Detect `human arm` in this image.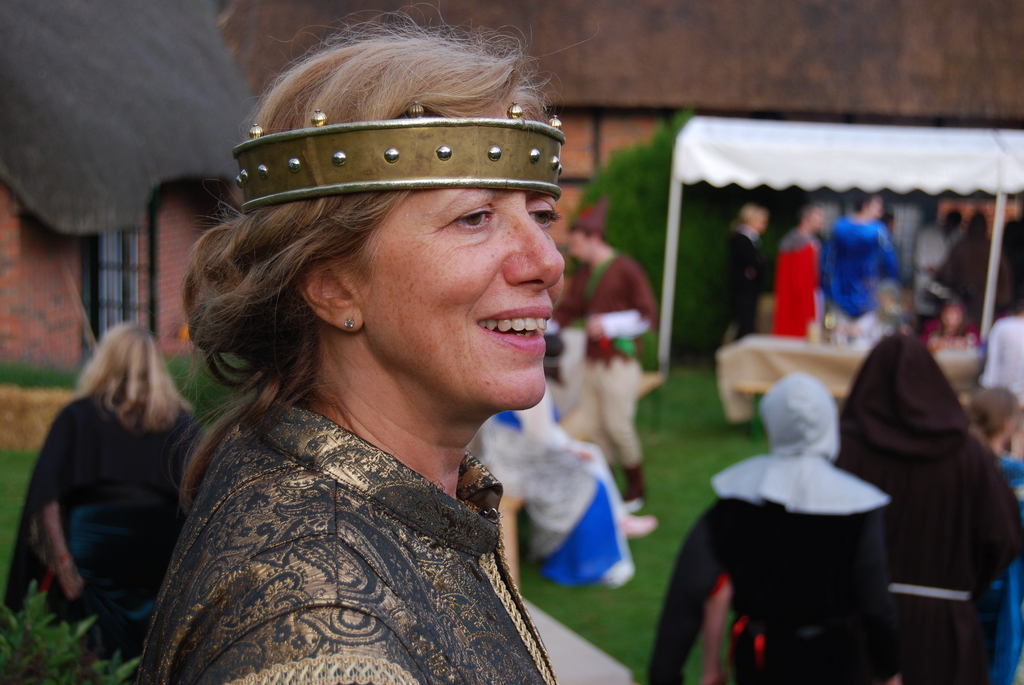
Detection: 646:507:731:684.
